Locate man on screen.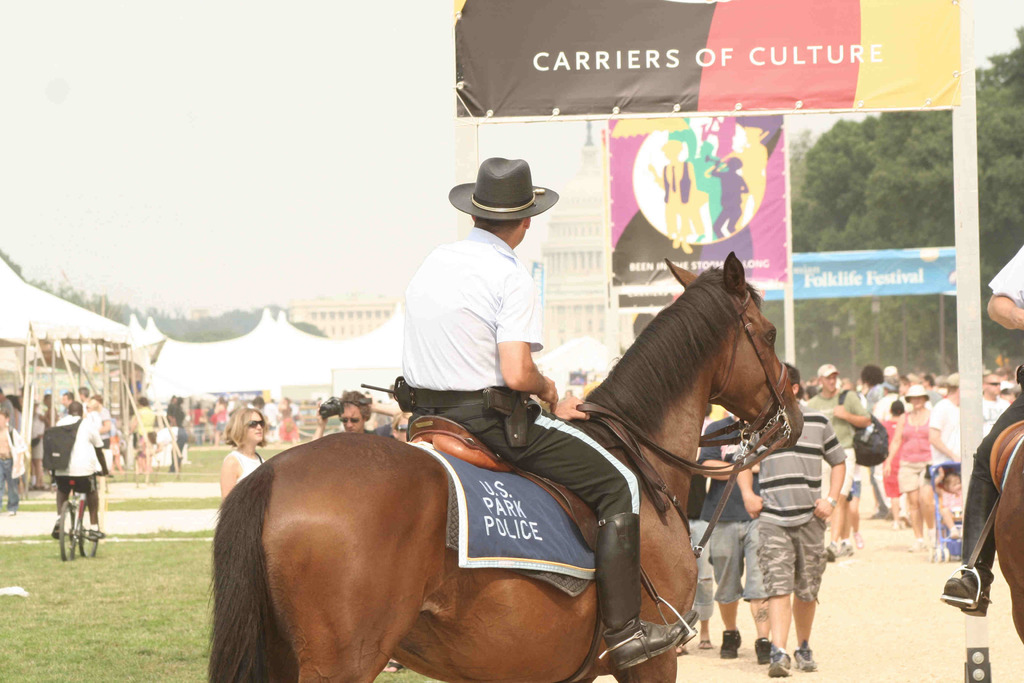
On screen at {"left": 309, "top": 384, "right": 400, "bottom": 438}.
